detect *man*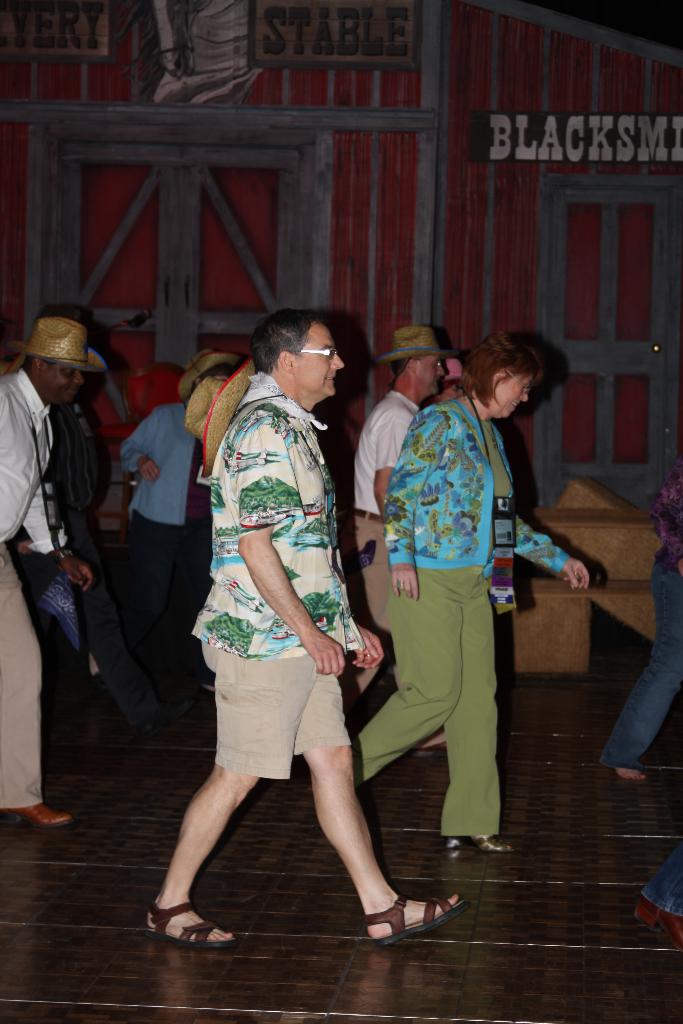
(left=149, top=272, right=413, bottom=931)
